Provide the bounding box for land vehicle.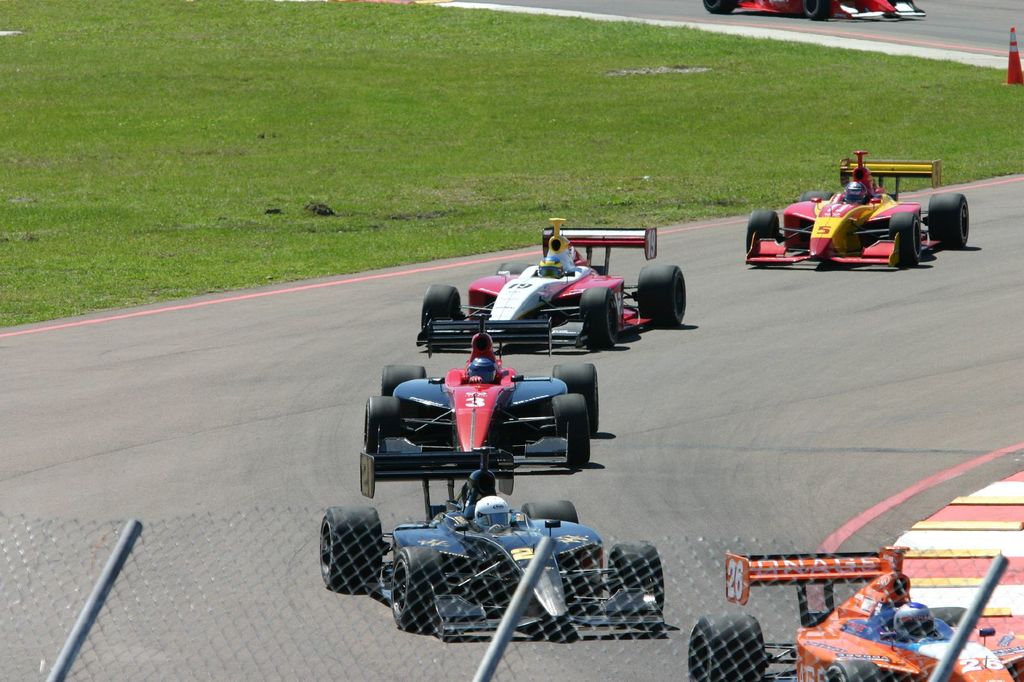
select_region(696, 0, 921, 20).
